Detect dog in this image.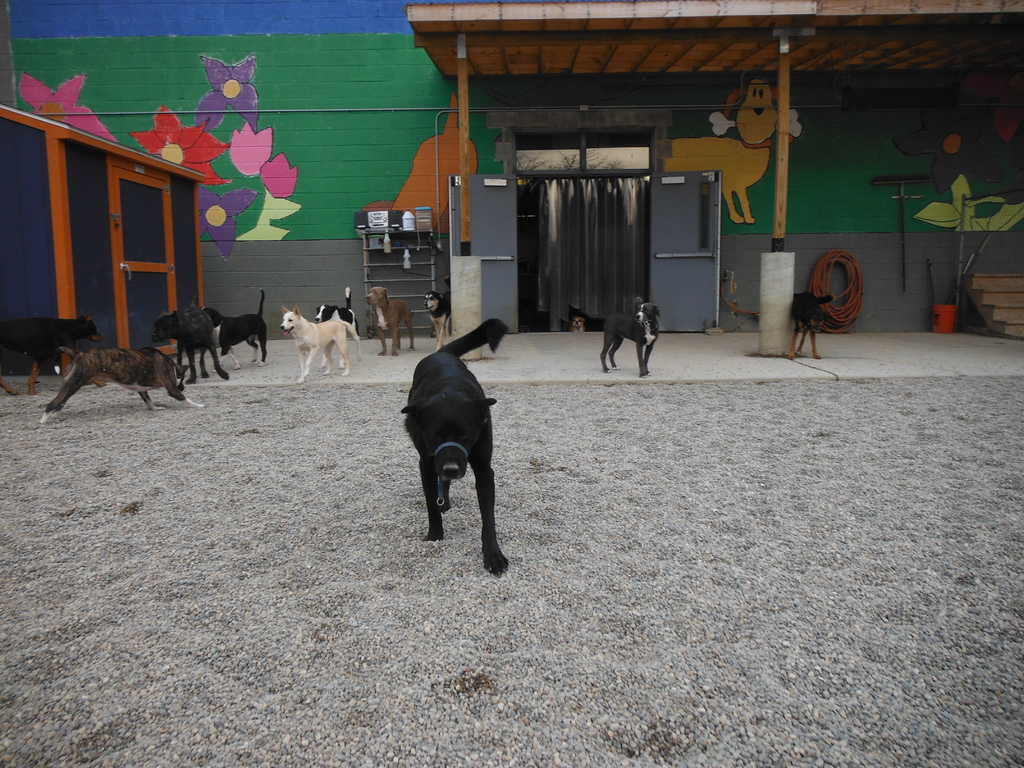
Detection: <region>599, 301, 662, 377</region>.
